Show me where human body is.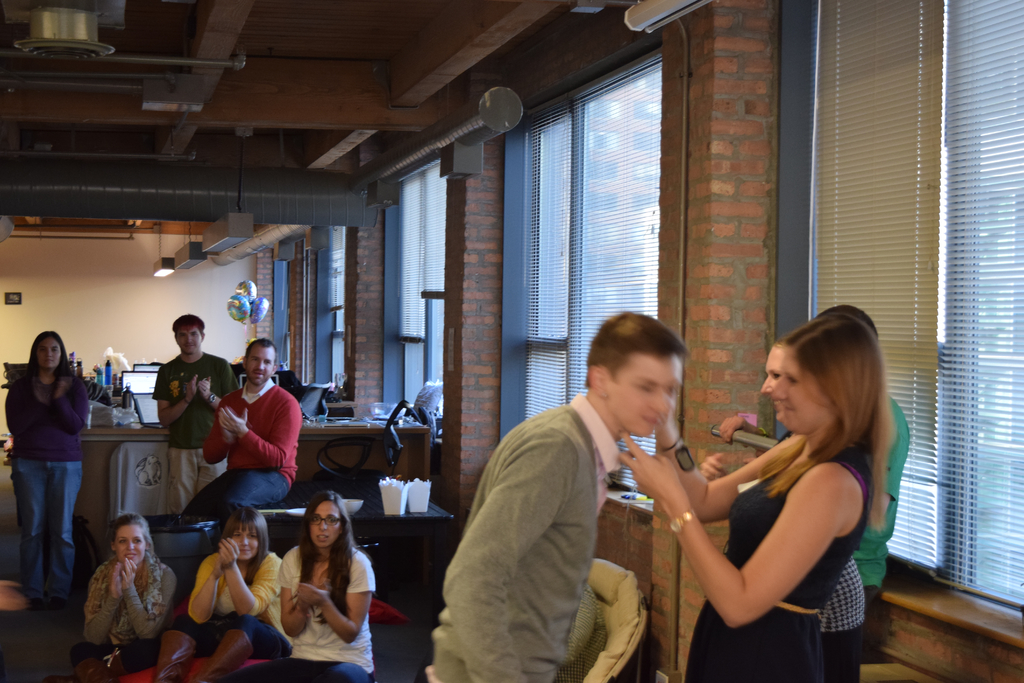
human body is at bbox(152, 315, 241, 512).
